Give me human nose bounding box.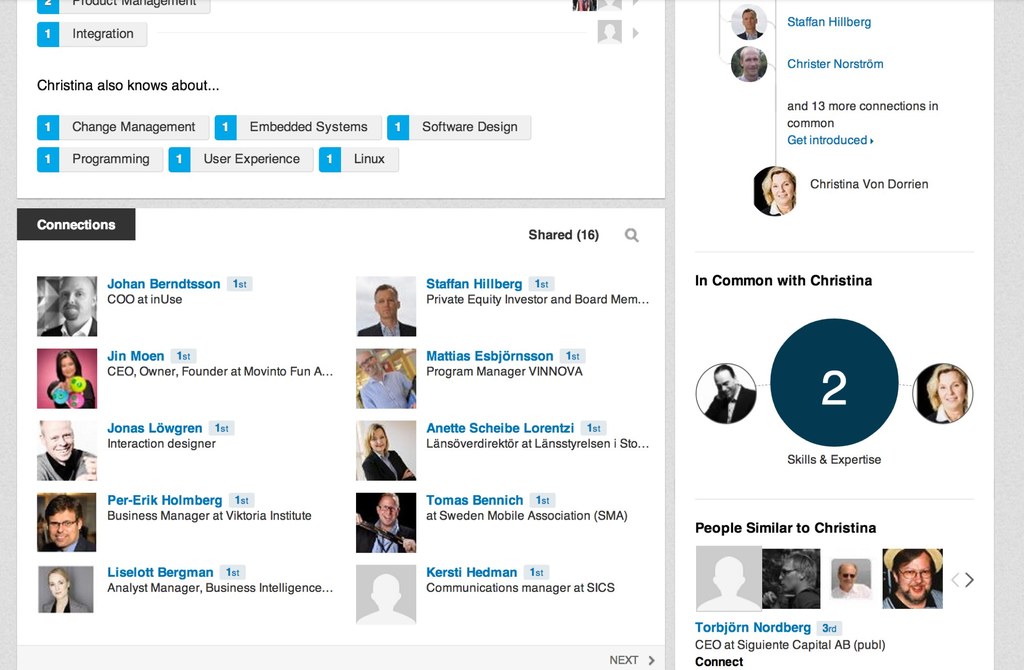
box(384, 303, 387, 308).
